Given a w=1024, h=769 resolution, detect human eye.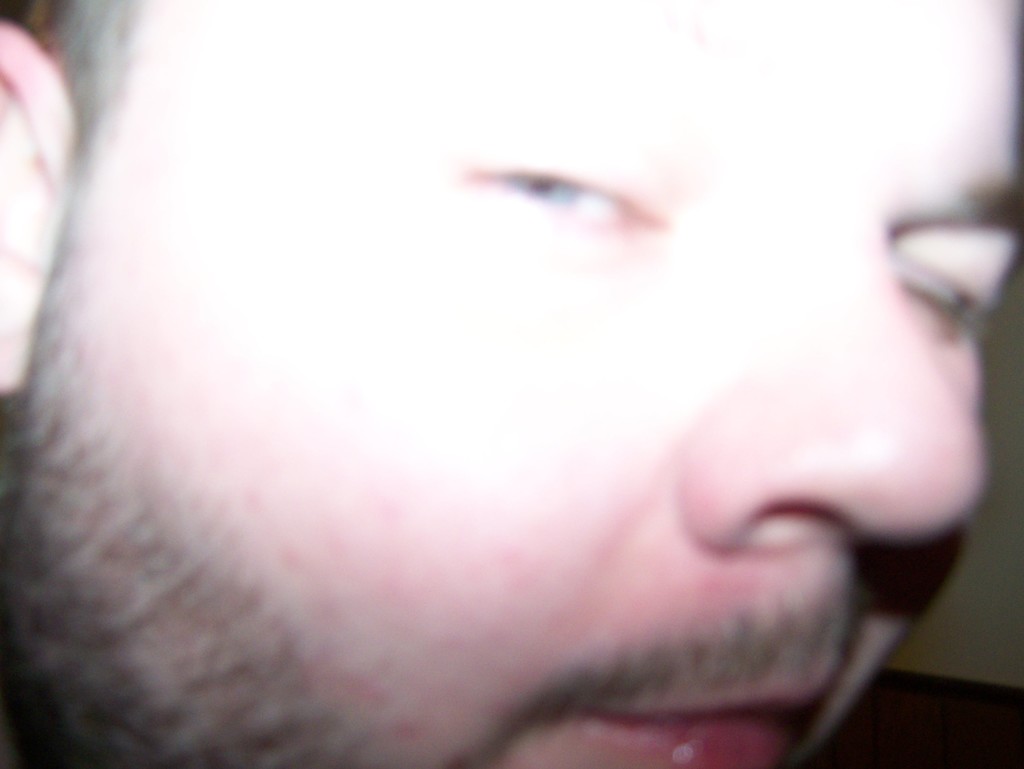
[465, 158, 701, 250].
